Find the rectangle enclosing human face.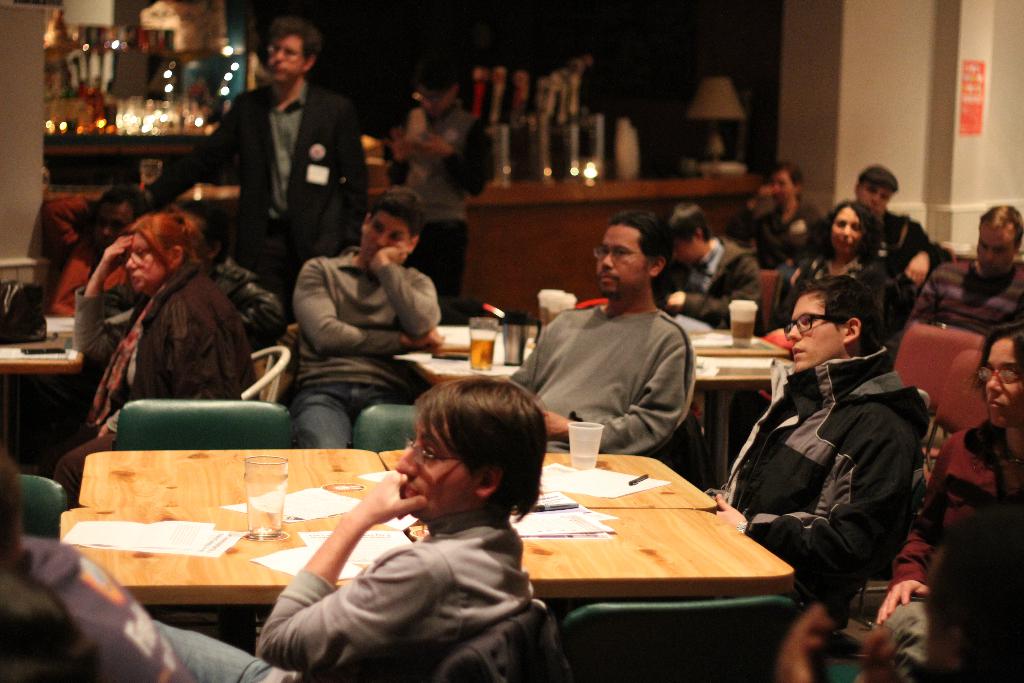
bbox(985, 339, 1023, 427).
